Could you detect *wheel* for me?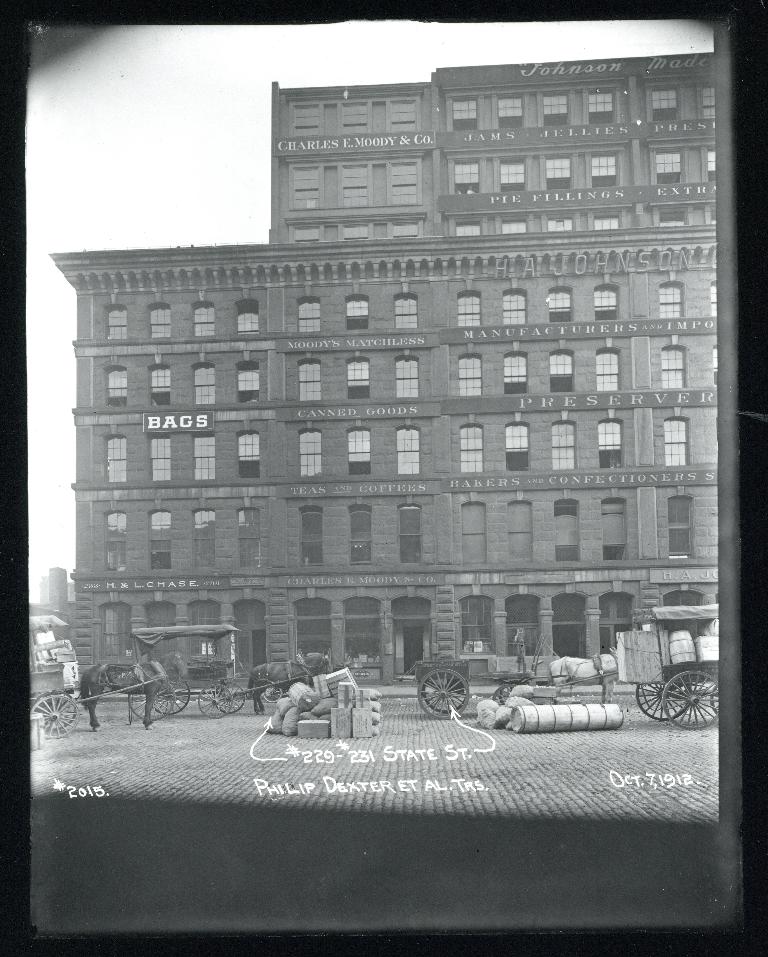
Detection result: <region>635, 685, 691, 721</region>.
